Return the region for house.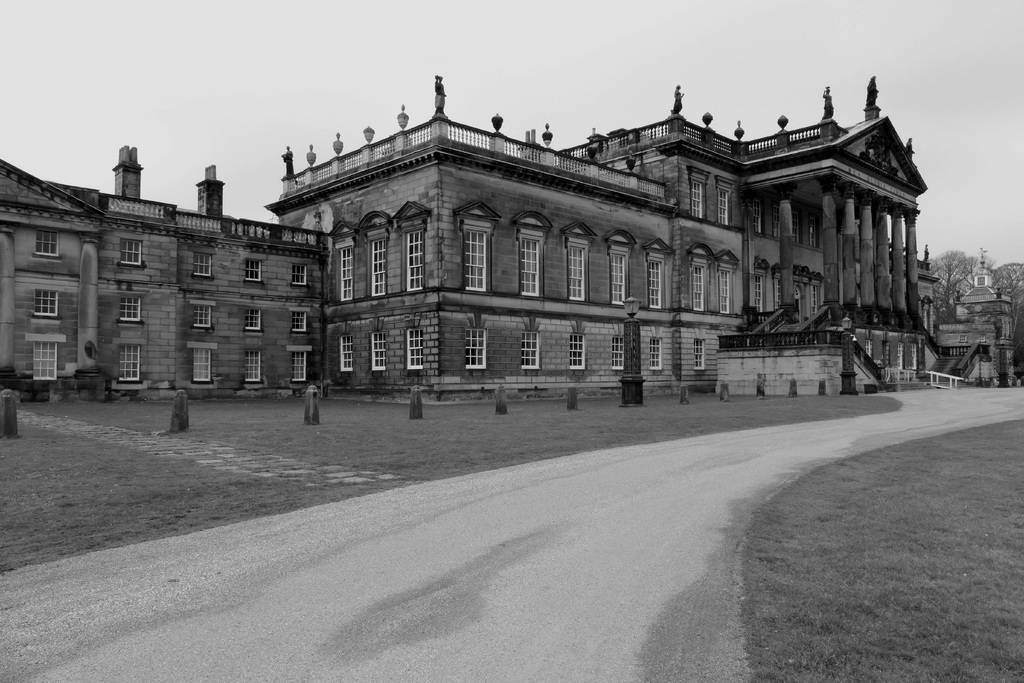
[x1=263, y1=64, x2=678, y2=398].
